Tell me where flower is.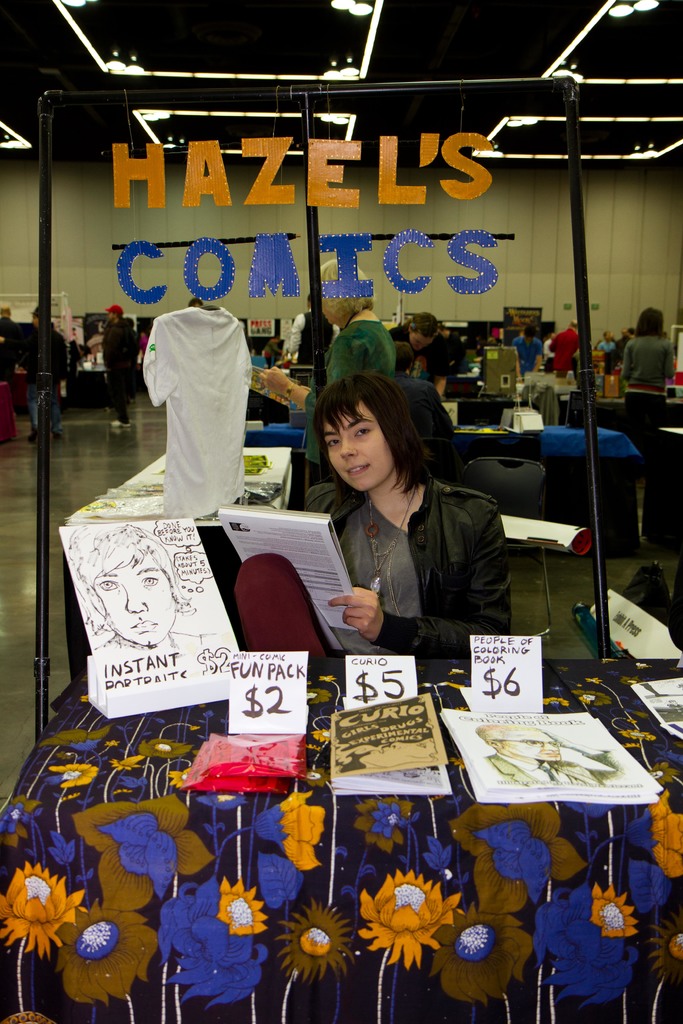
flower is at <bbox>274, 897, 358, 972</bbox>.
